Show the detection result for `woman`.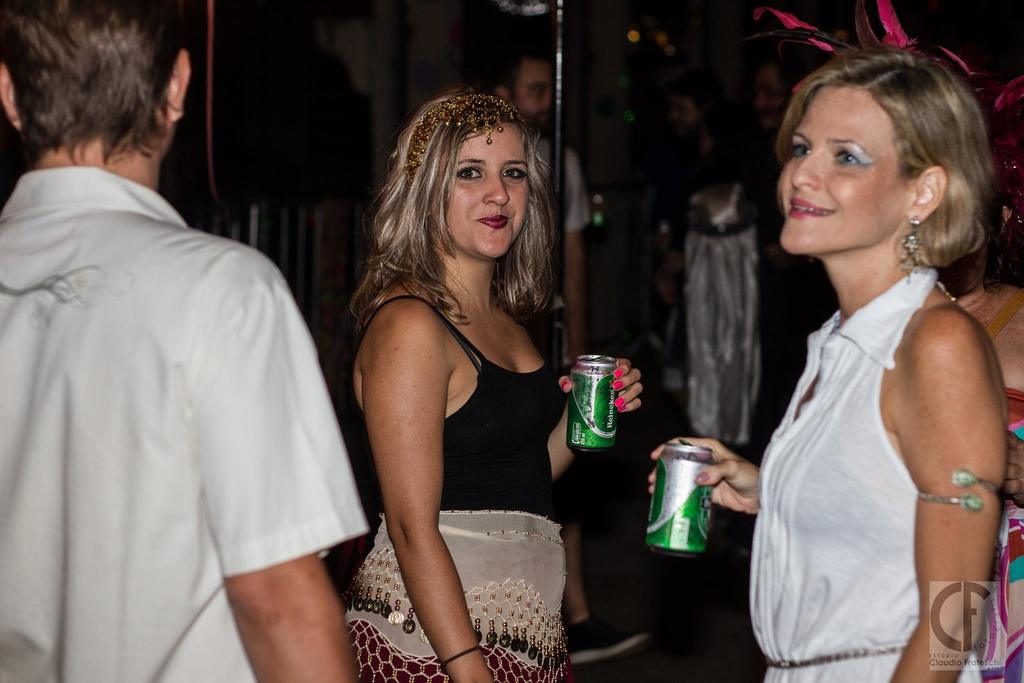
Rect(648, 46, 1017, 682).
